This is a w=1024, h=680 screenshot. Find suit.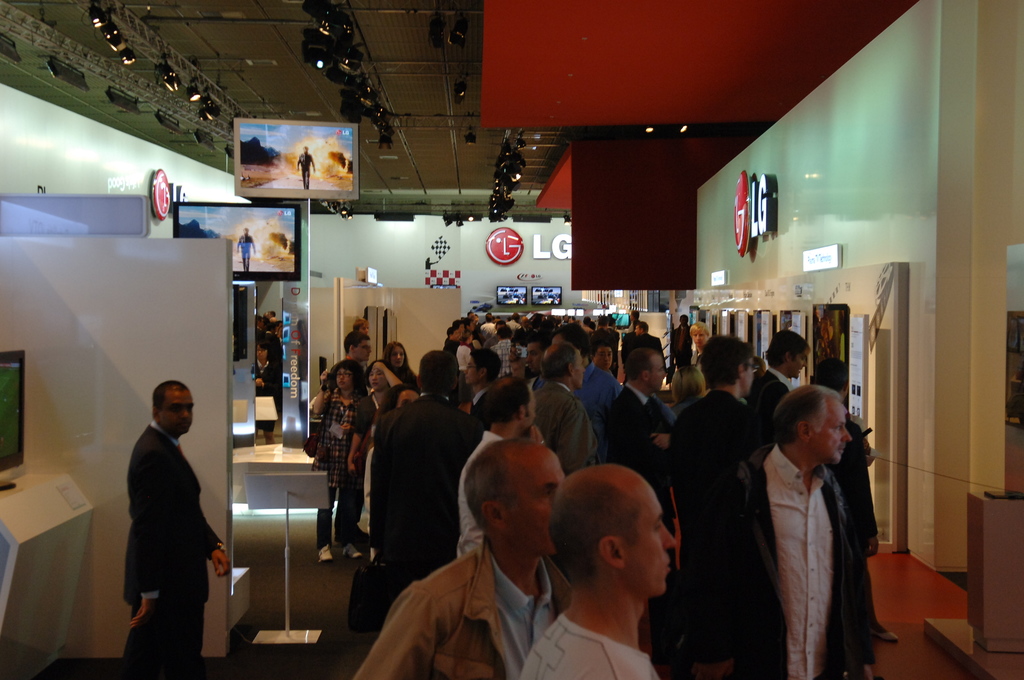
Bounding box: [754, 366, 791, 414].
